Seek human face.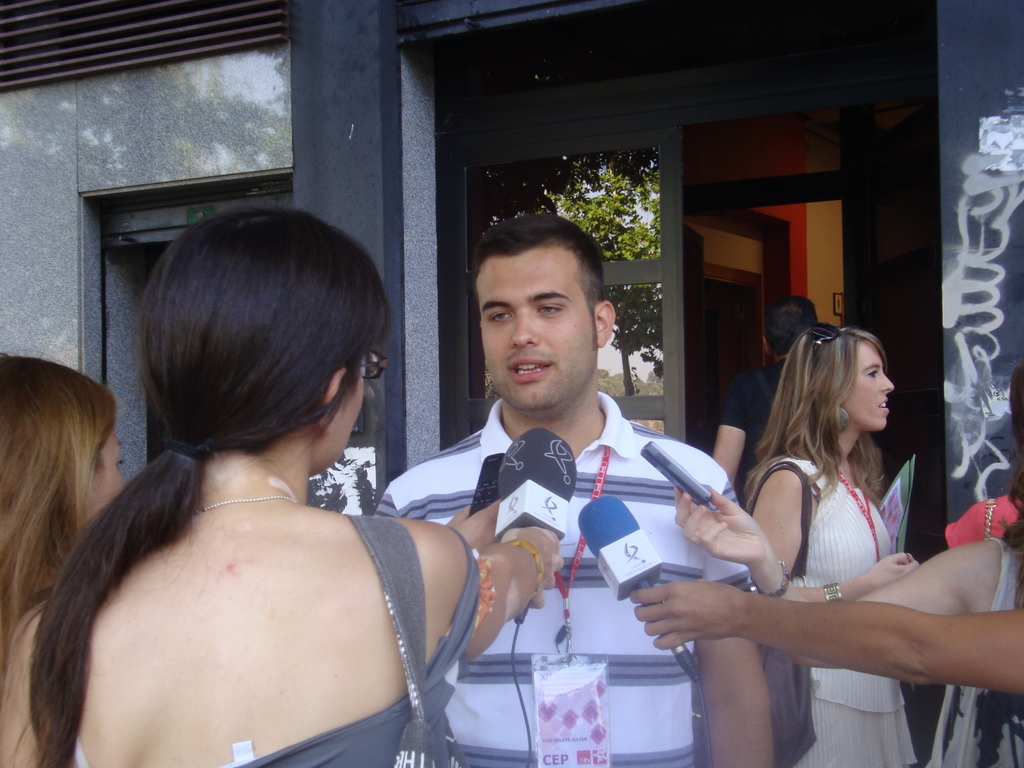
x1=844, y1=341, x2=893, y2=427.
